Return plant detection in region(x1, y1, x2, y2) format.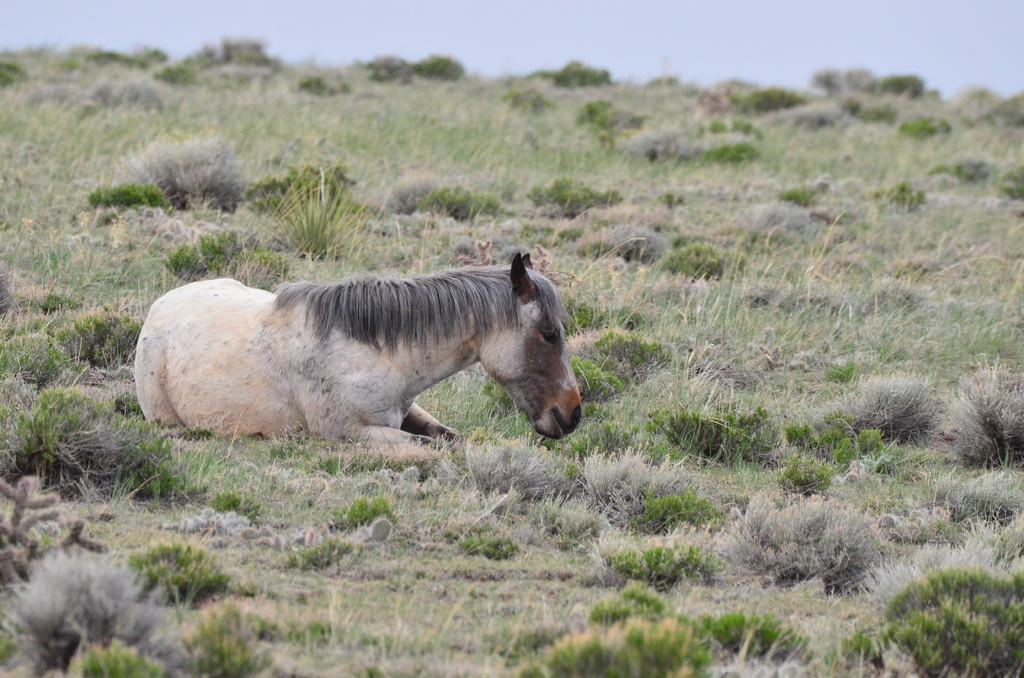
region(127, 532, 267, 607).
